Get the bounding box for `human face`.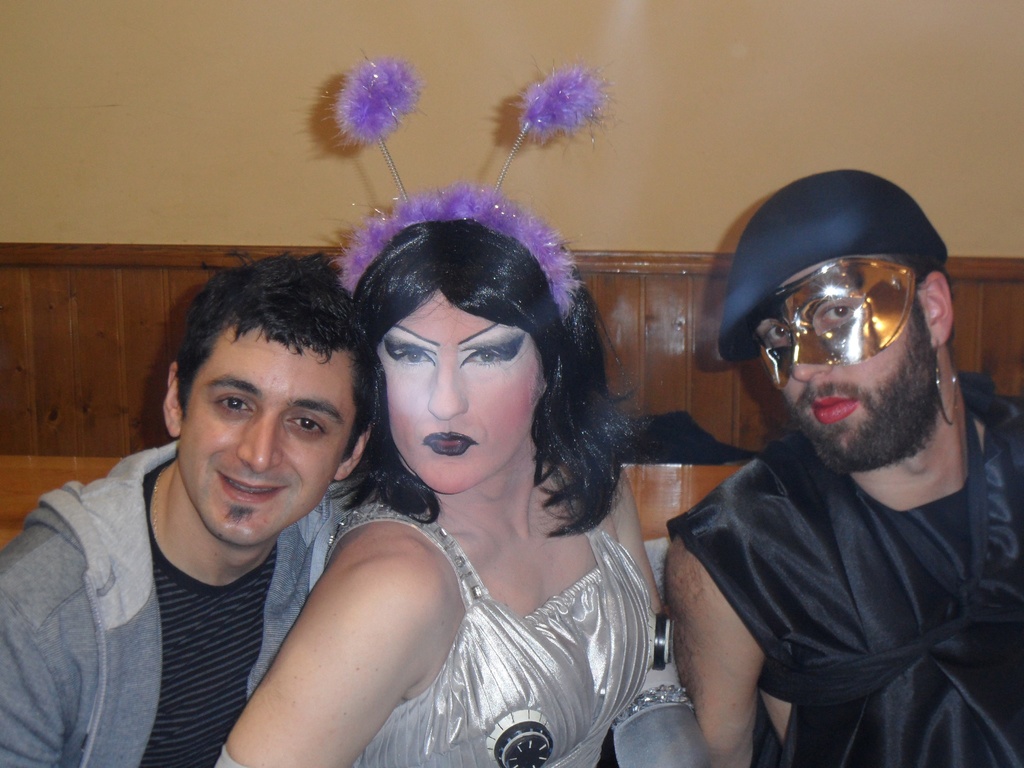
178, 323, 355, 548.
